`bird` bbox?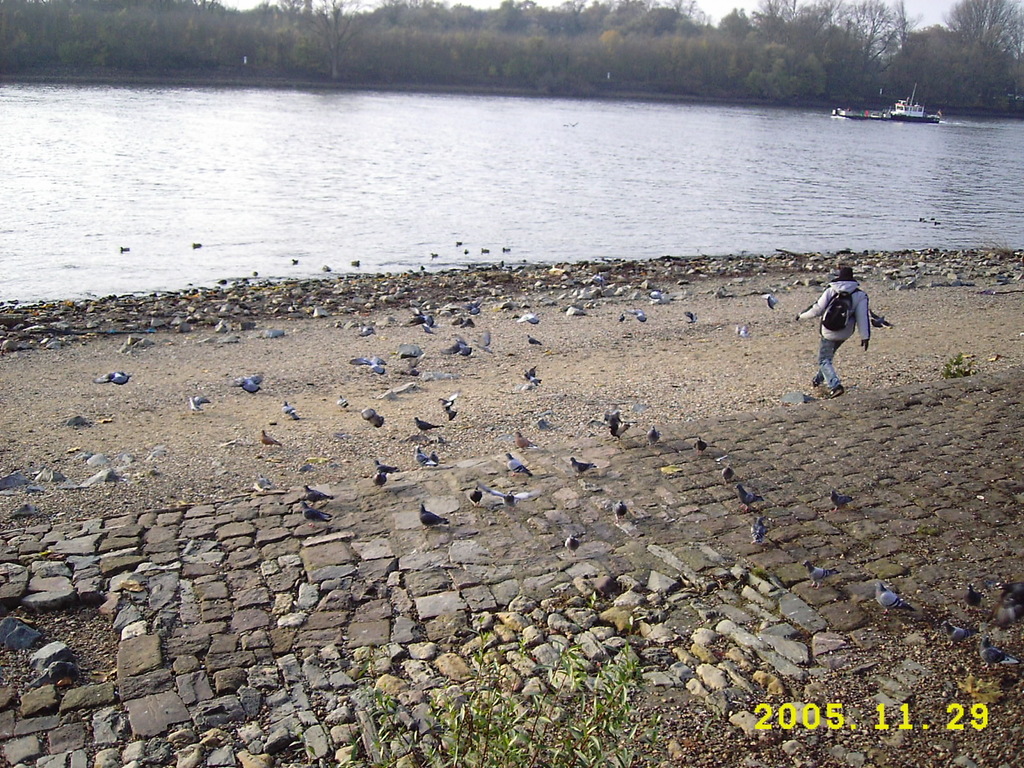
Rect(568, 452, 593, 477)
